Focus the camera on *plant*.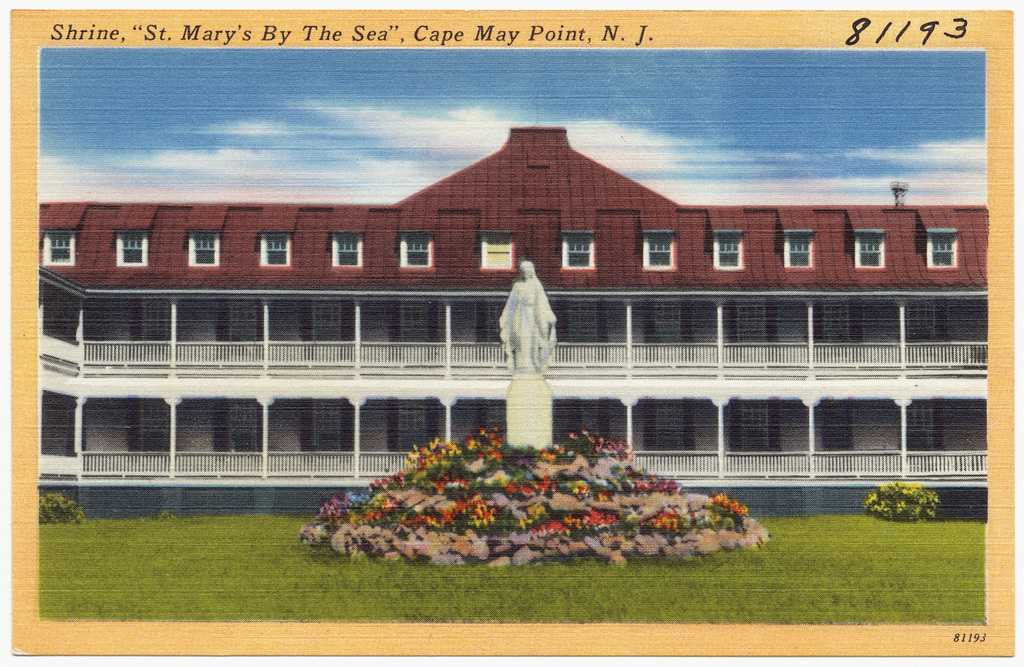
Focus region: <box>35,486,98,524</box>.
